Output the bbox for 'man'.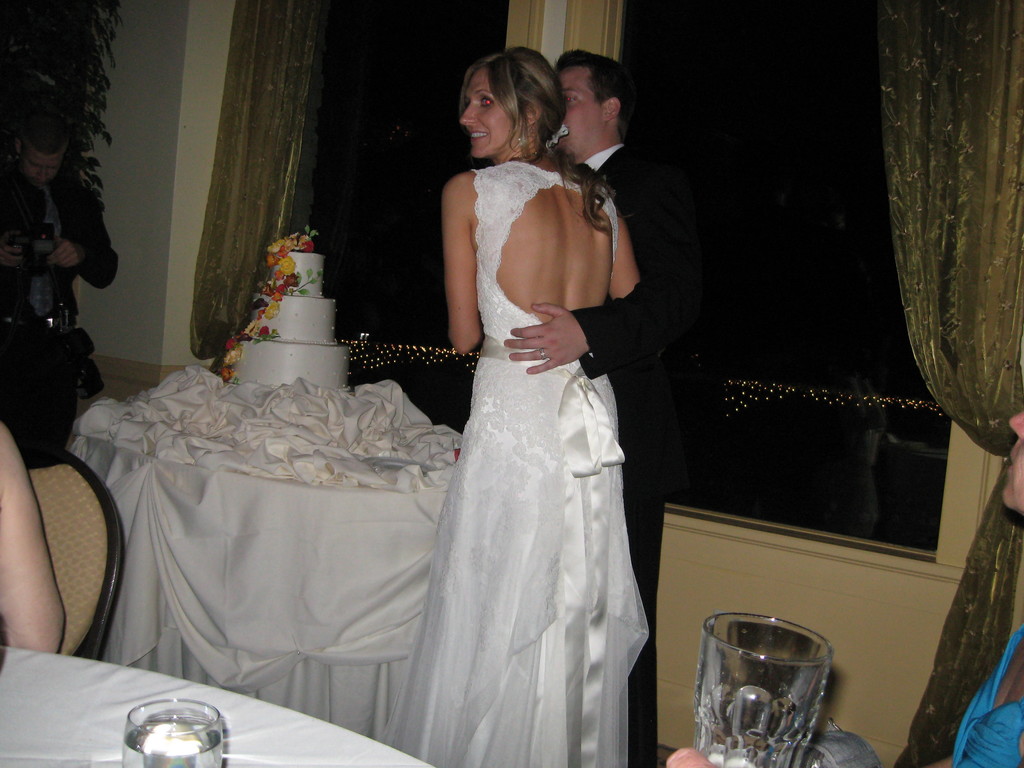
[x1=0, y1=124, x2=118, y2=450].
